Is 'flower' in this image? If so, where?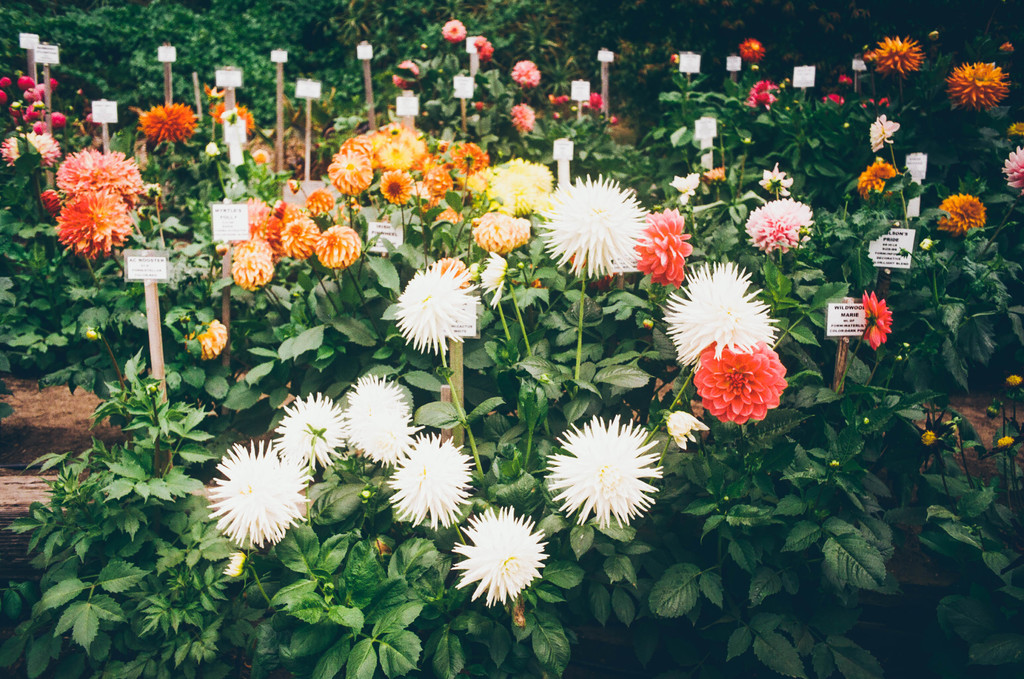
Yes, at bbox=[672, 166, 701, 200].
